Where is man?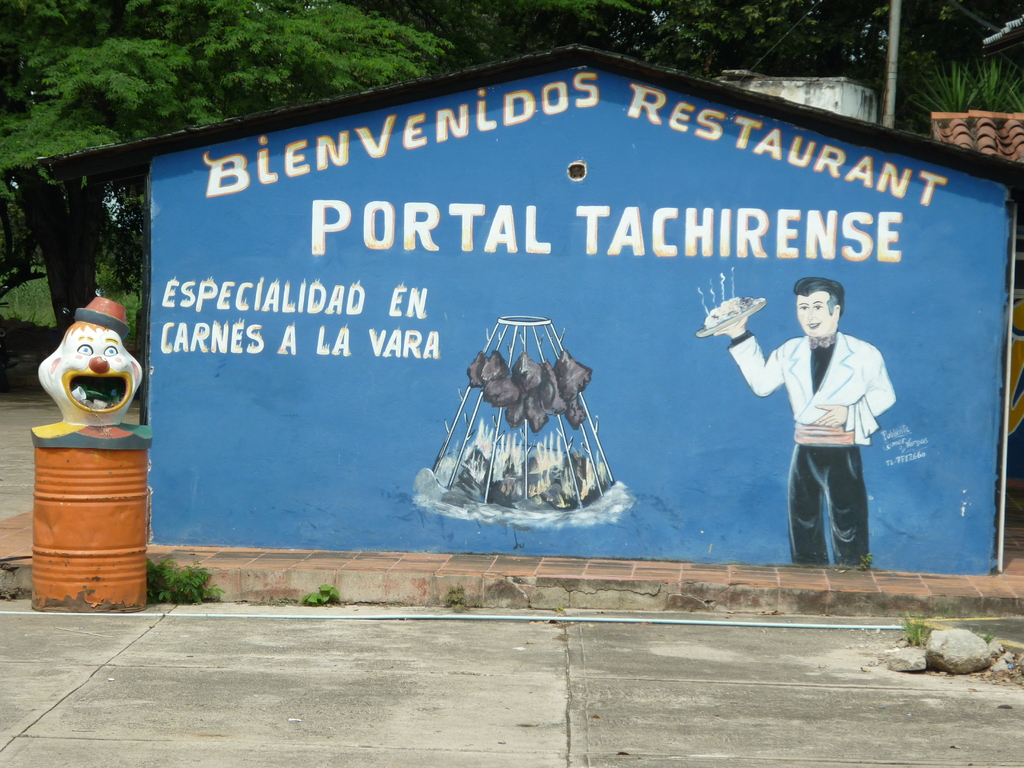
744:274:899:580.
